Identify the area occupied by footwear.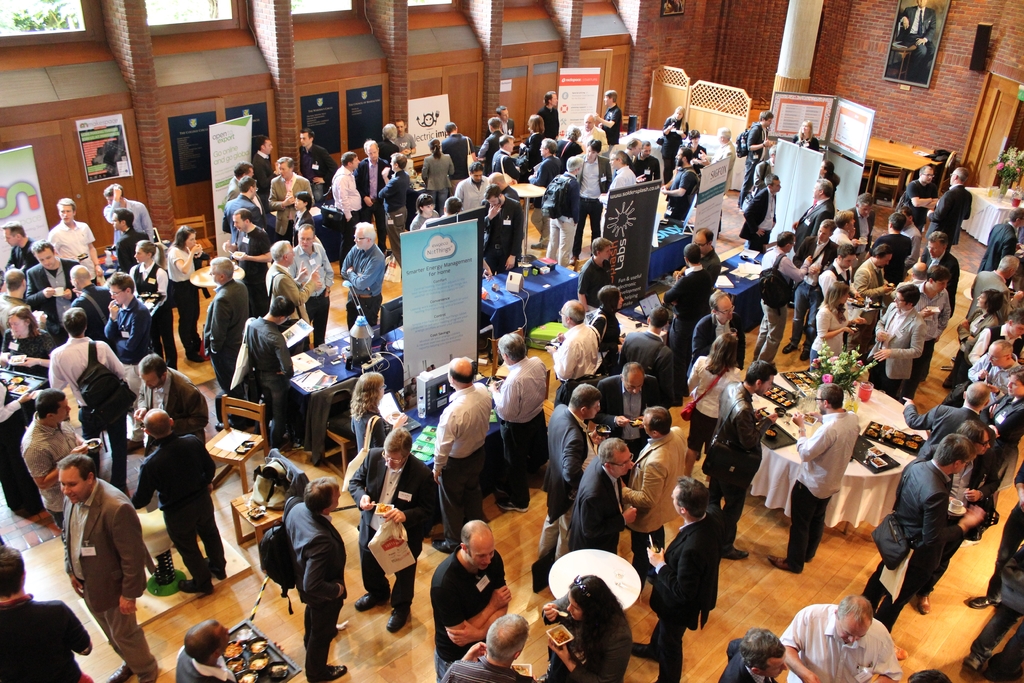
Area: (left=216, top=421, right=225, bottom=431).
